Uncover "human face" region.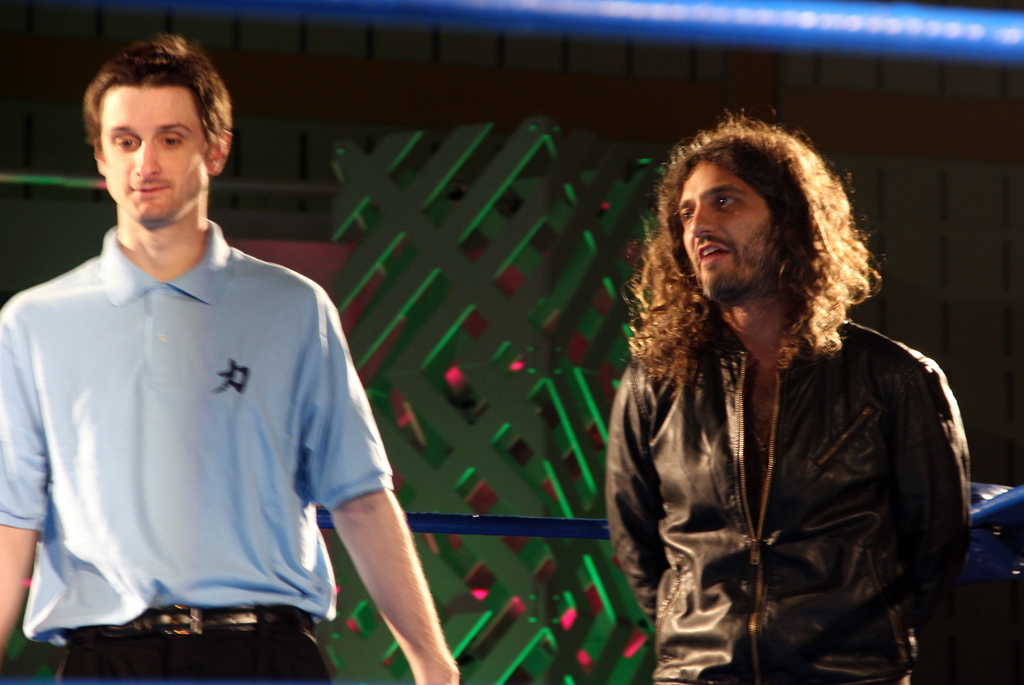
Uncovered: left=683, top=163, right=772, bottom=299.
